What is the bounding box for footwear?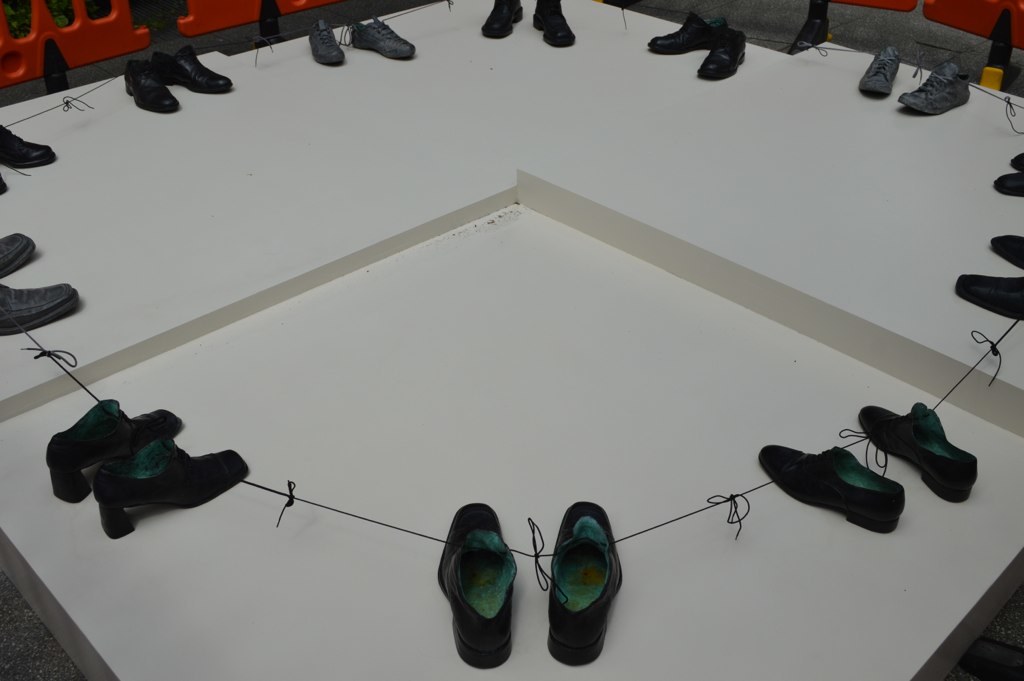
[left=154, top=44, right=231, bottom=93].
